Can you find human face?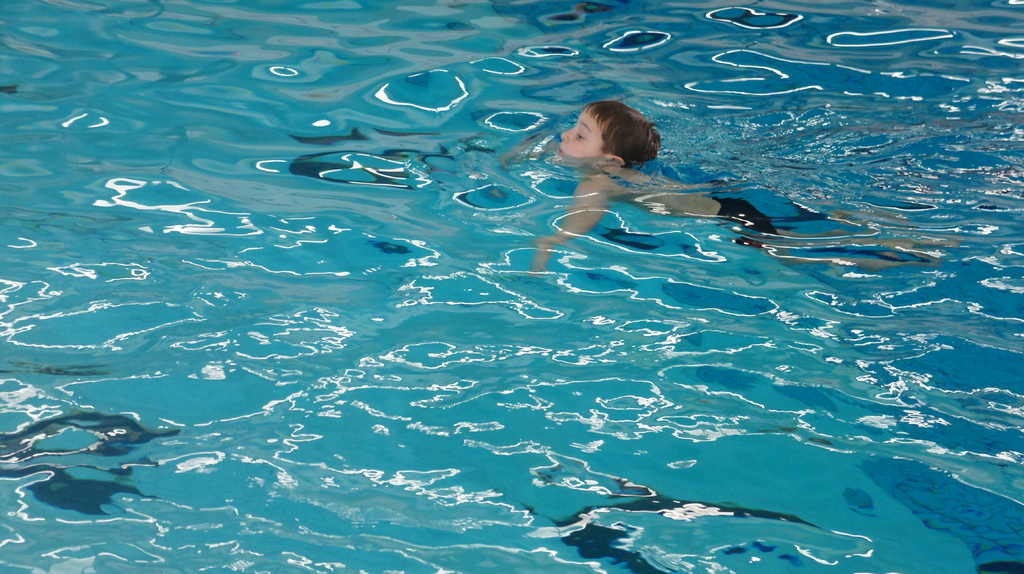
Yes, bounding box: crop(554, 104, 605, 165).
